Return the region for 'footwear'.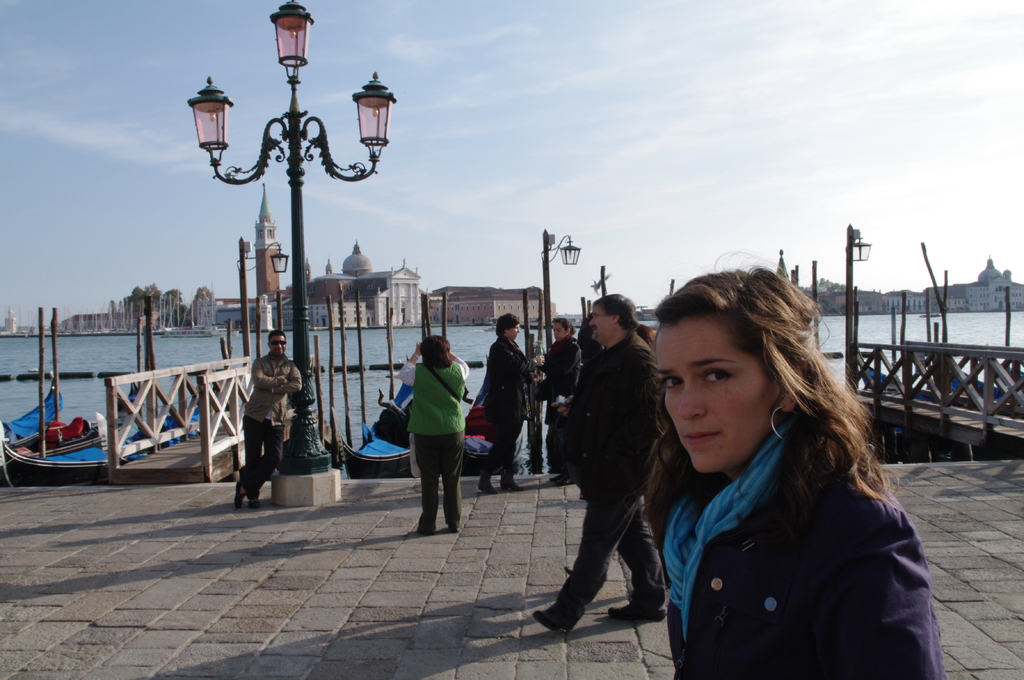
box(233, 484, 249, 513).
